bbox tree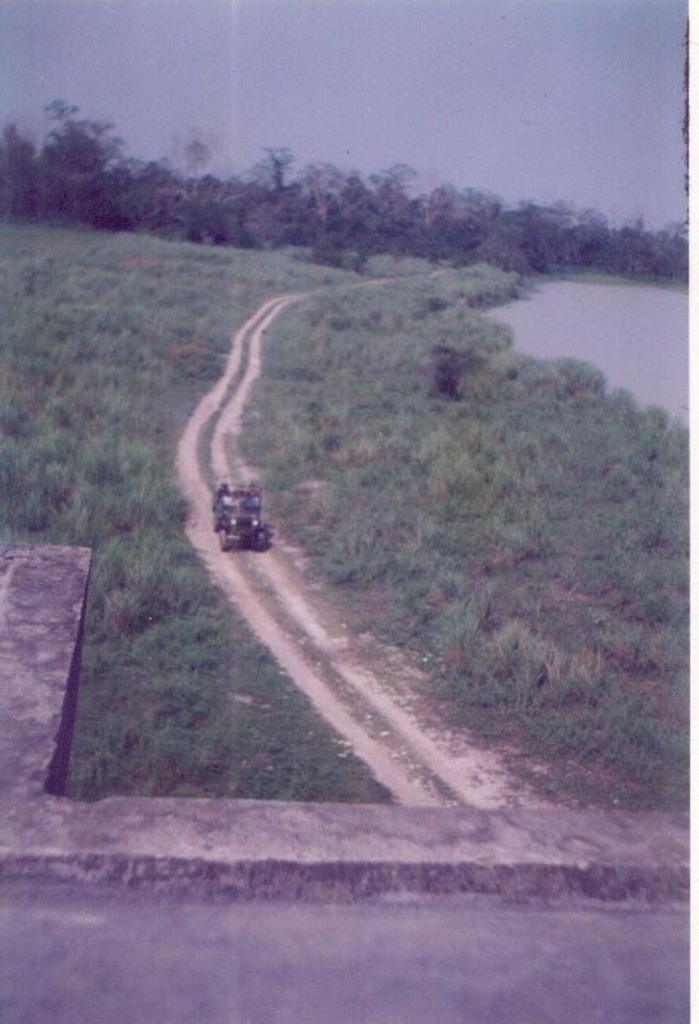
region(252, 160, 367, 259)
